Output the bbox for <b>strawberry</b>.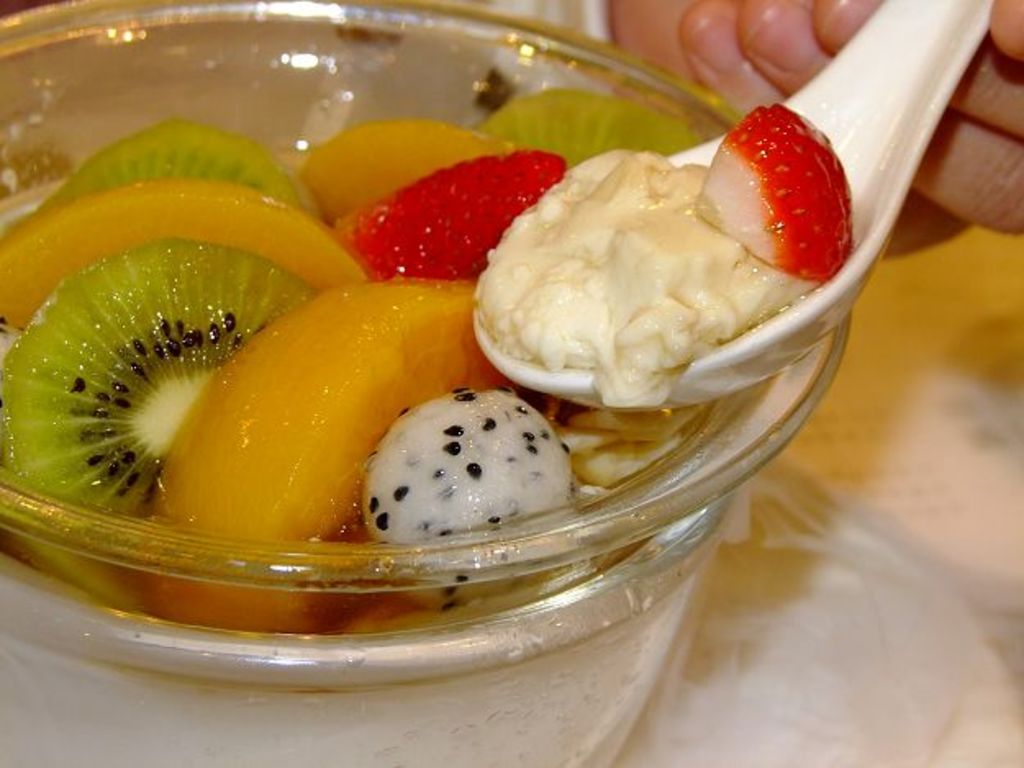
box(323, 141, 547, 272).
